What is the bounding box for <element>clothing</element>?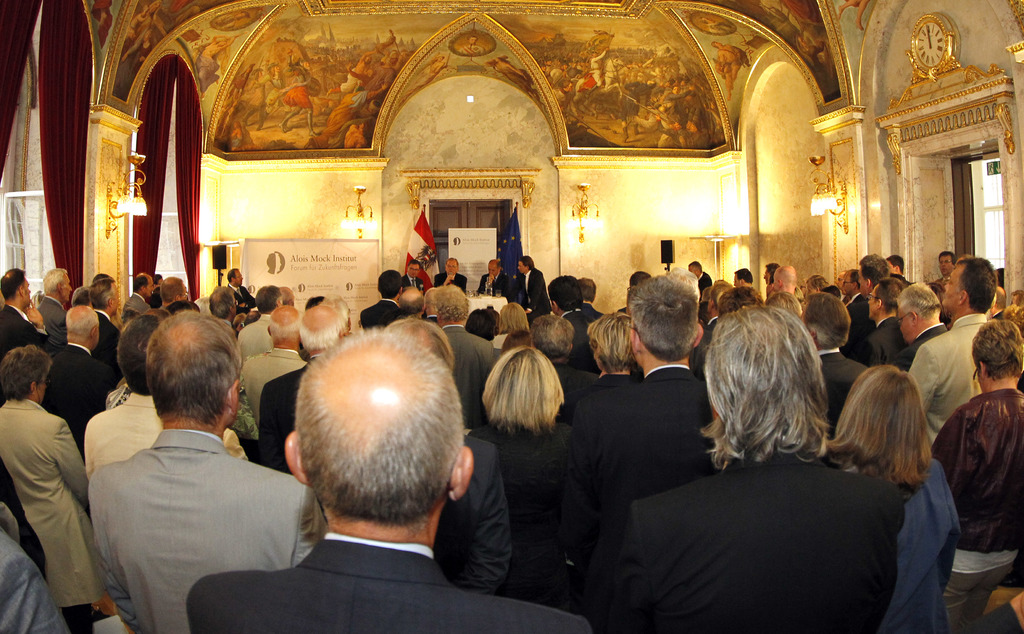
bbox(432, 264, 476, 281).
